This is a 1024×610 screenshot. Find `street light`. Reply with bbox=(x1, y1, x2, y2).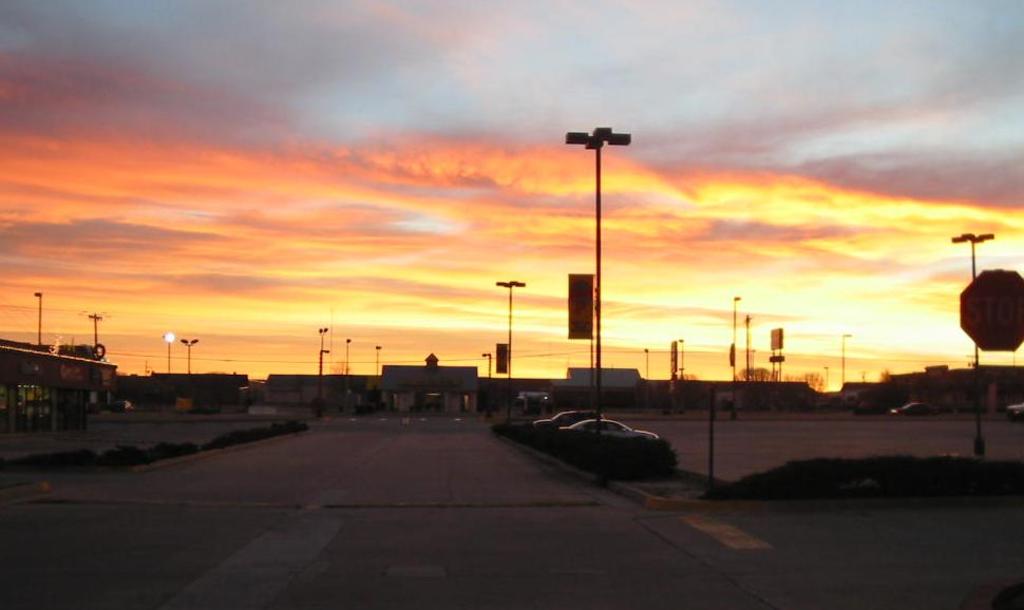
bbox=(495, 279, 526, 421).
